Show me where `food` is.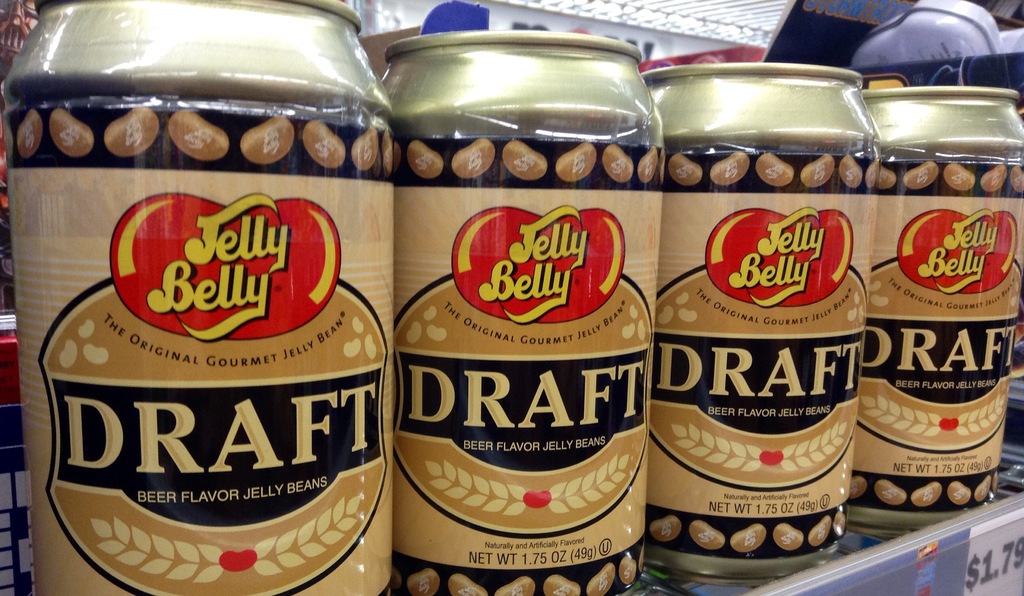
`food` is at box=[873, 479, 908, 508].
